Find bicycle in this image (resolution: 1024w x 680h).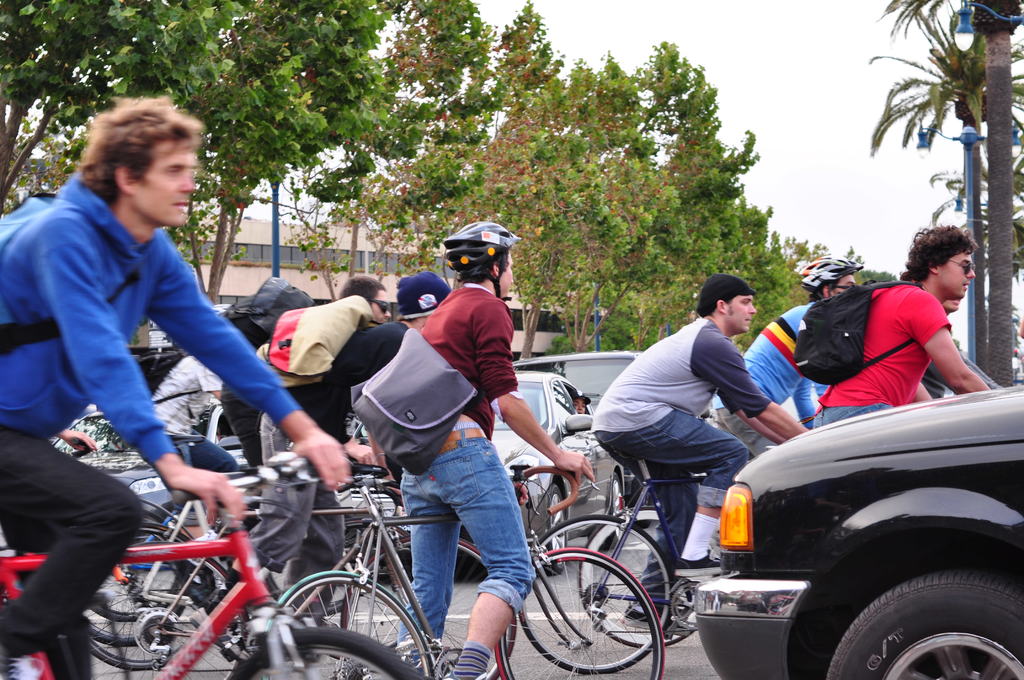
83,440,302,665.
